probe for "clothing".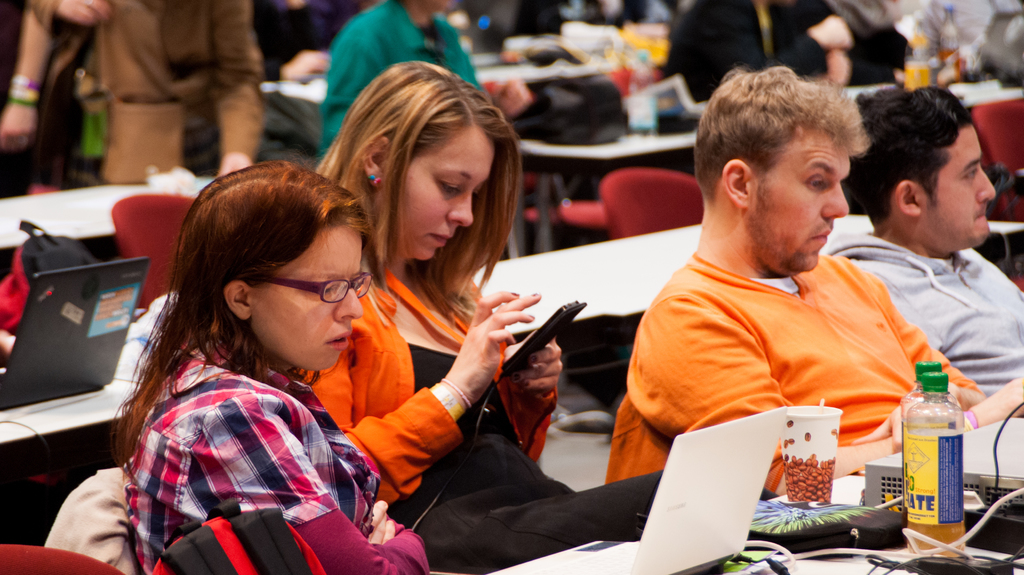
Probe result: (304,252,666,564).
